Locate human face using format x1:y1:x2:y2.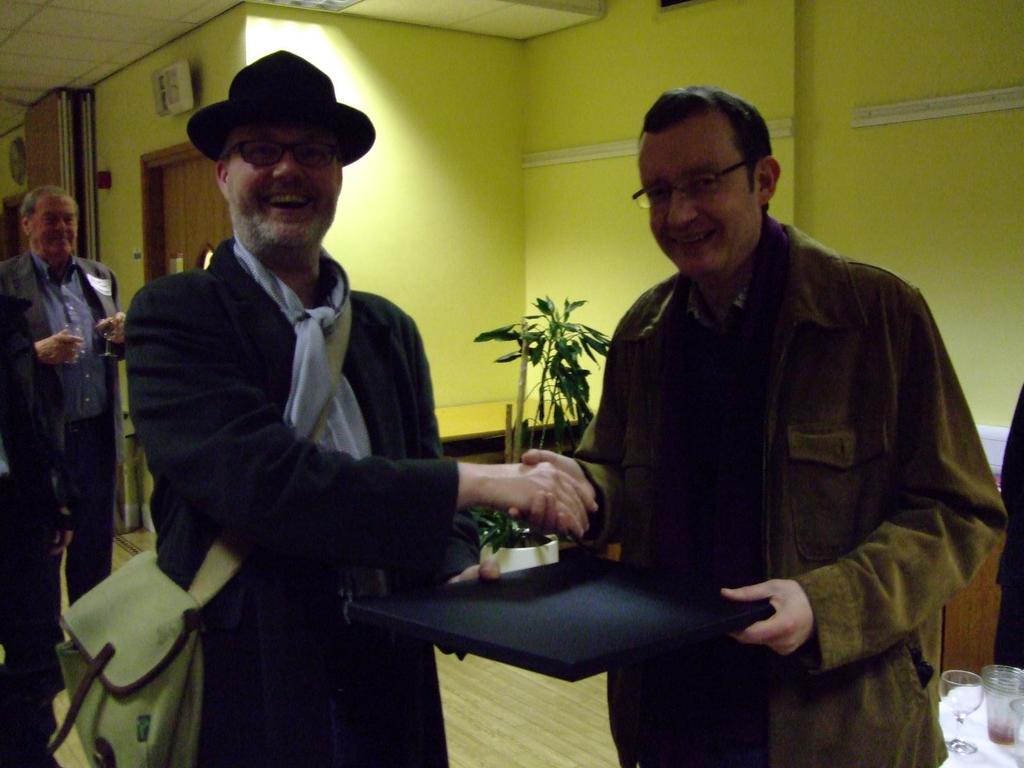
229:116:337:252.
